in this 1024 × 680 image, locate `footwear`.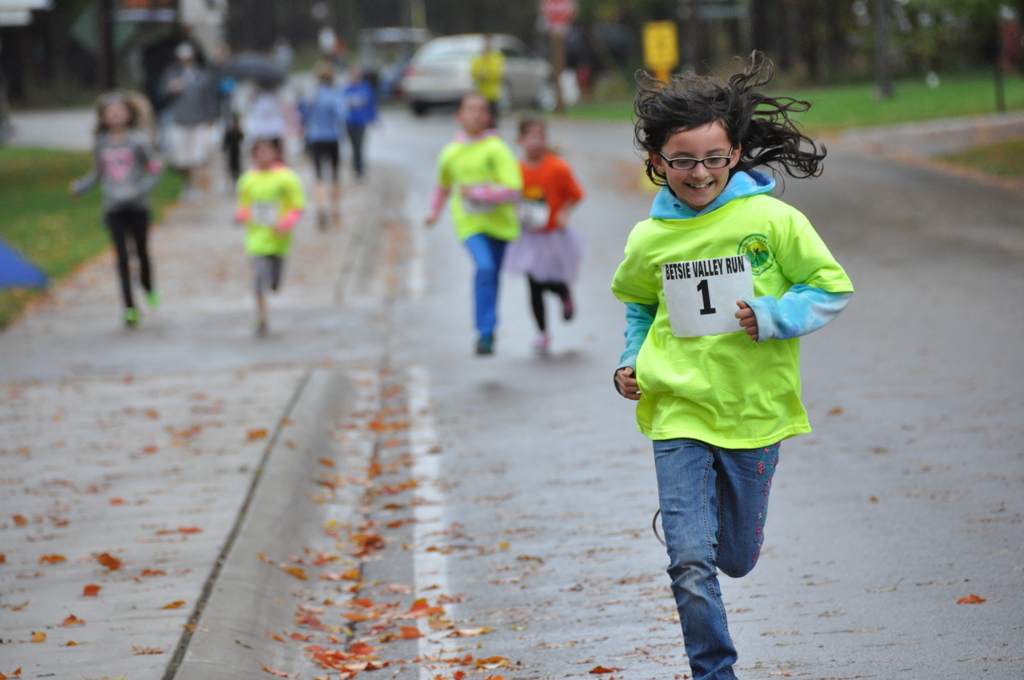
Bounding box: bbox=(144, 290, 159, 310).
